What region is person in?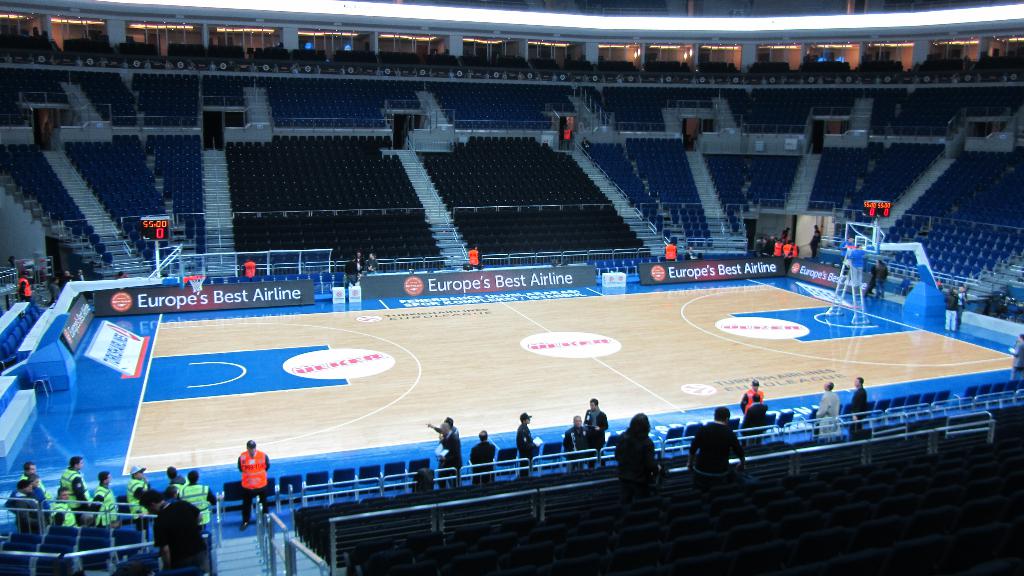
(x1=471, y1=424, x2=497, y2=486).
